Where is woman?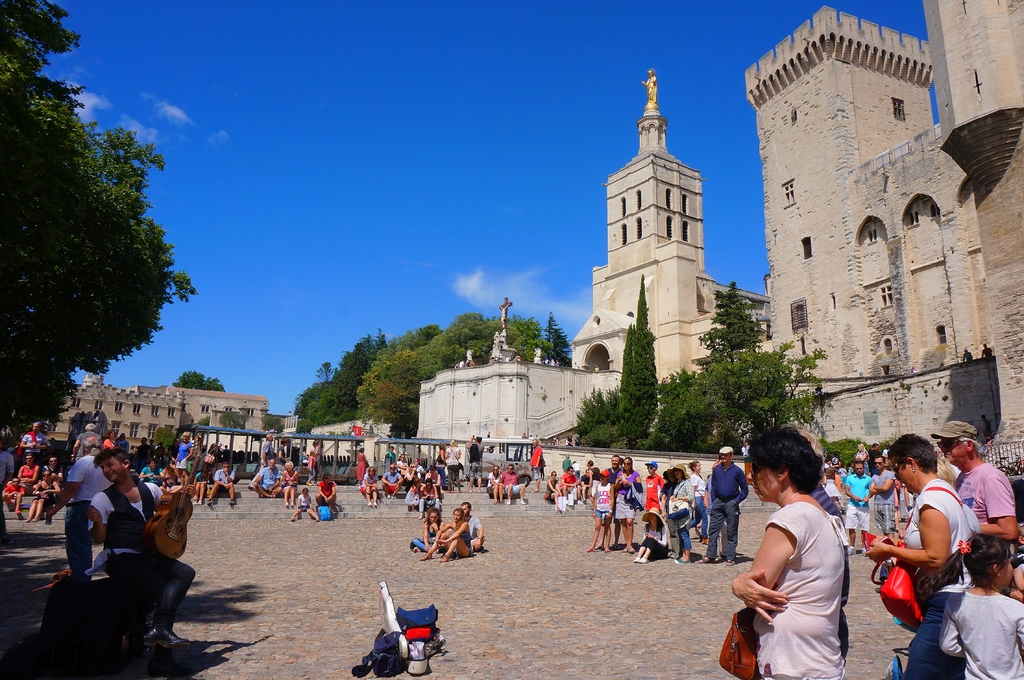
665,460,694,568.
